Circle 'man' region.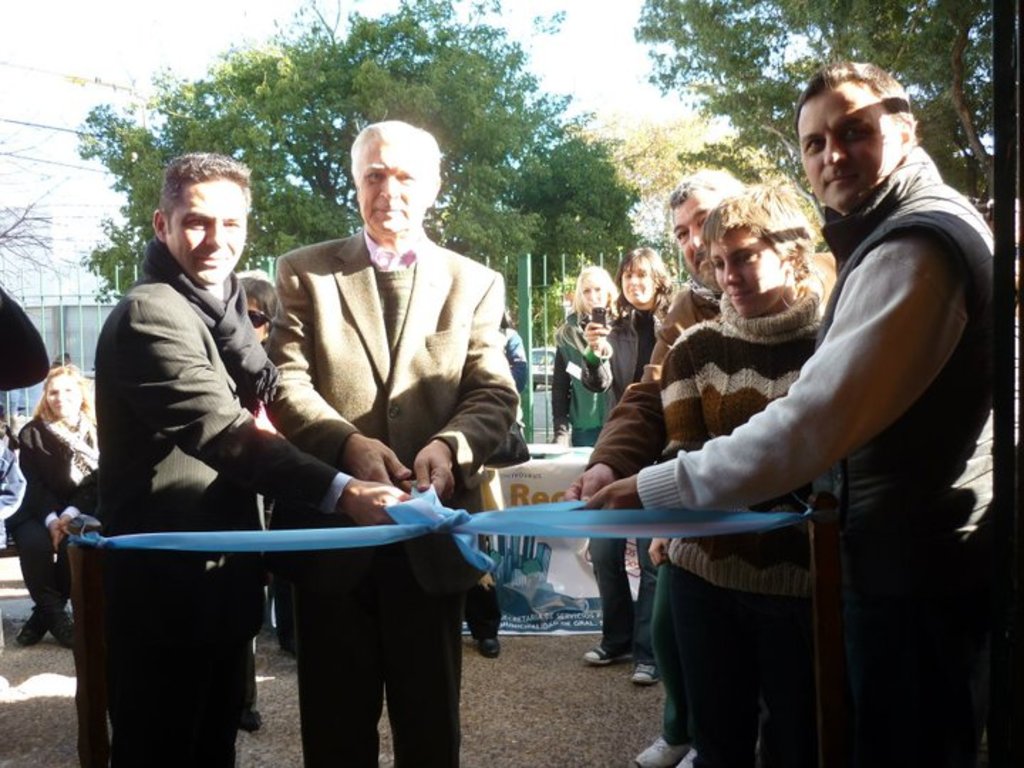
Region: box=[573, 57, 996, 767].
